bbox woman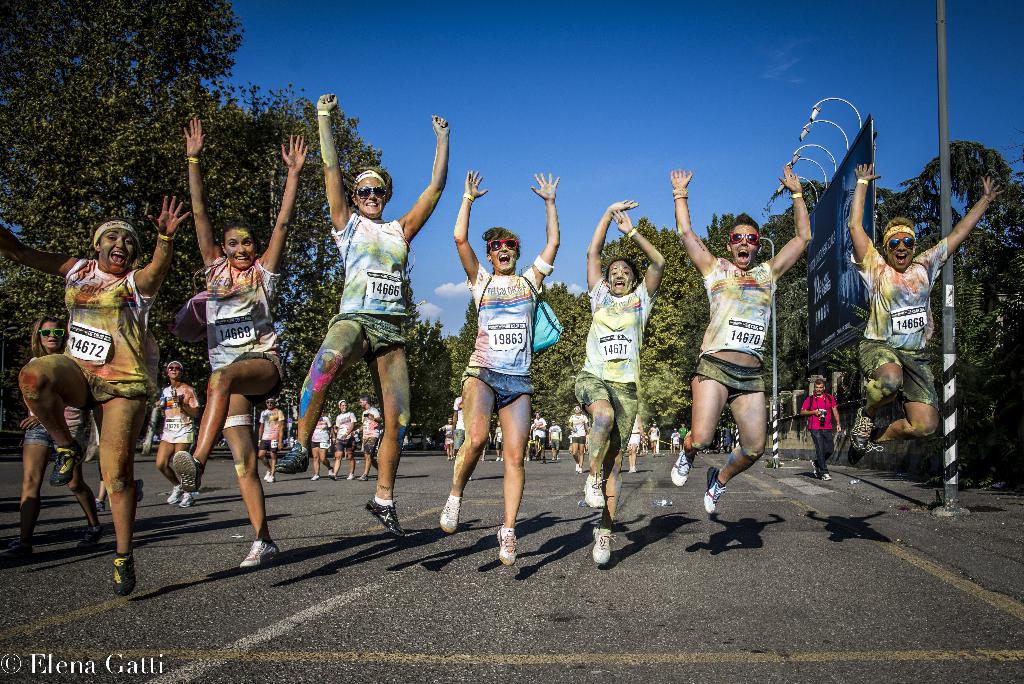
l=0, t=312, r=109, b=567
